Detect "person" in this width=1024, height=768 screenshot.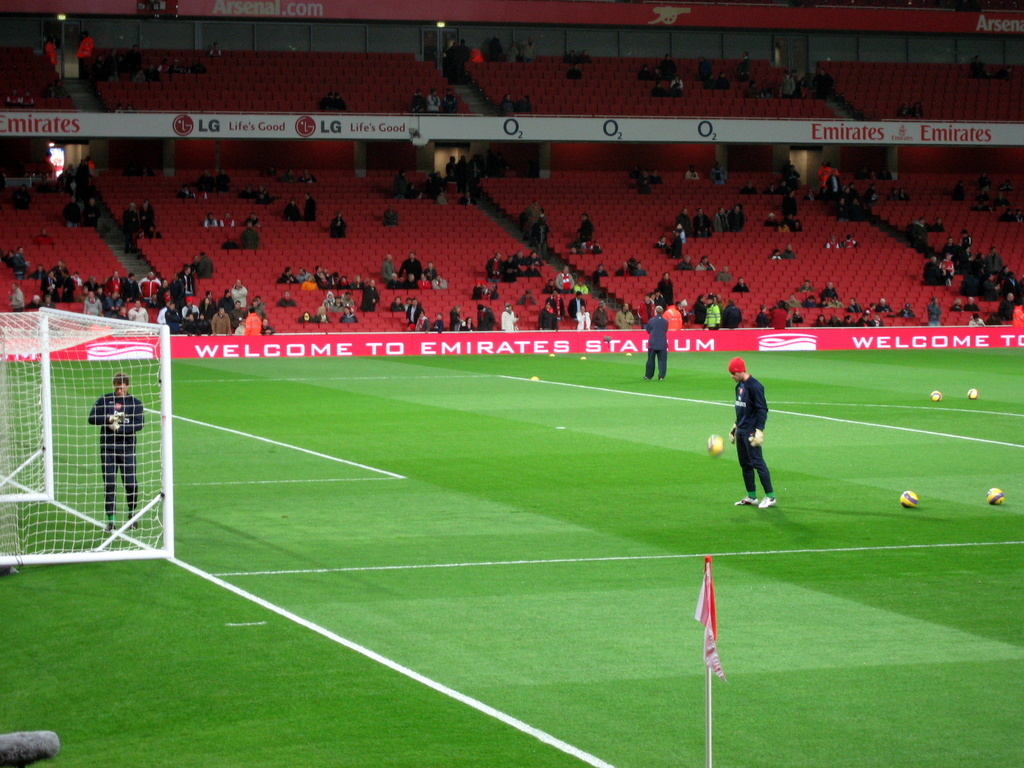
Detection: BBox(84, 199, 98, 230).
